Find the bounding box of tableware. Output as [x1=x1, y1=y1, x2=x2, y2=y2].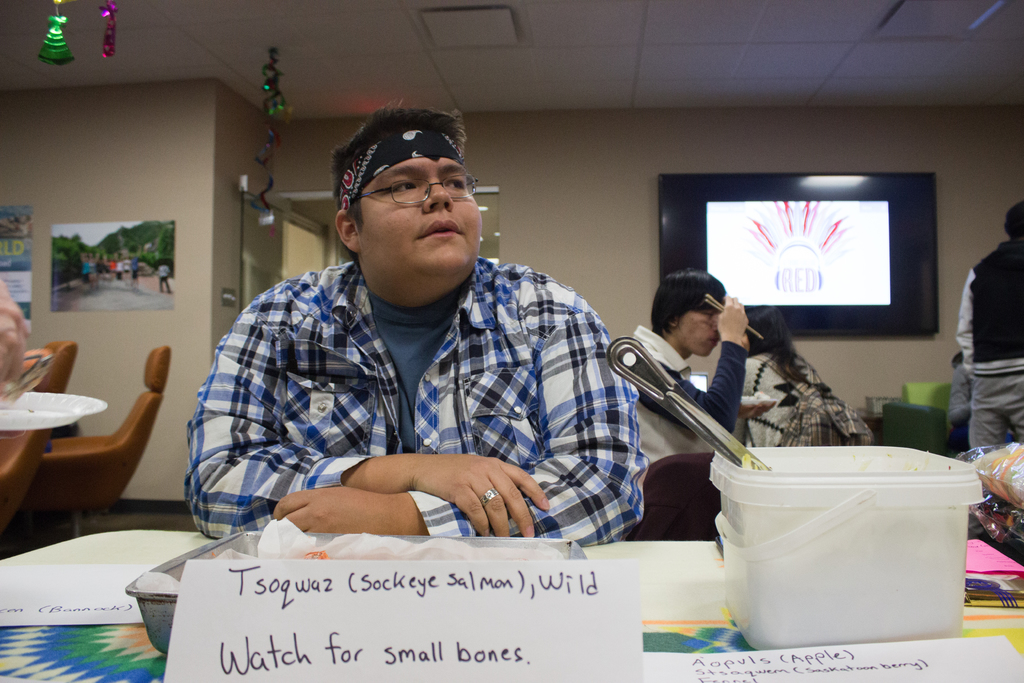
[x1=0, y1=391, x2=110, y2=431].
